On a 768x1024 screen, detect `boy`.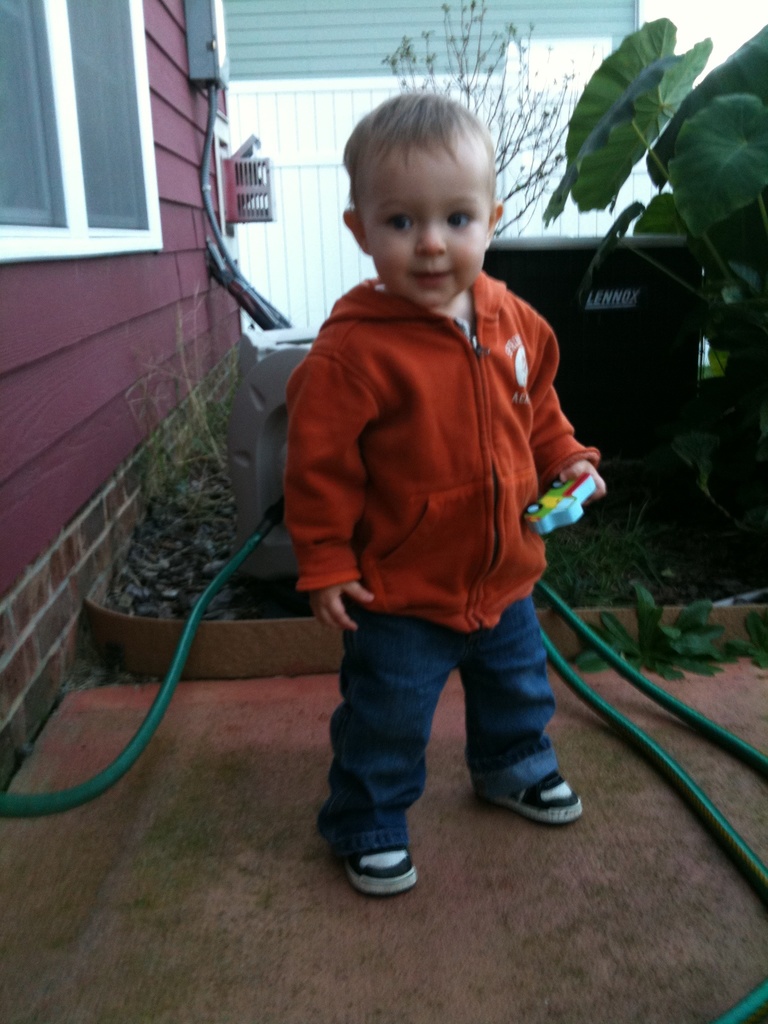
BBox(280, 93, 608, 895).
